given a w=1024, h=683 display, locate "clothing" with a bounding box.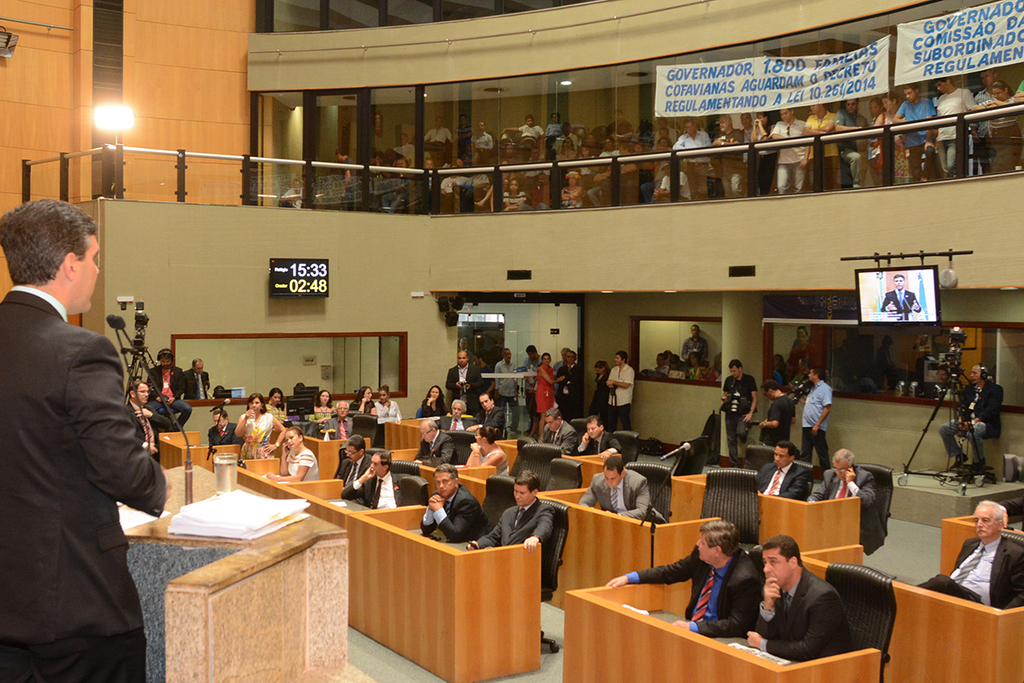
Located: [804,468,876,502].
